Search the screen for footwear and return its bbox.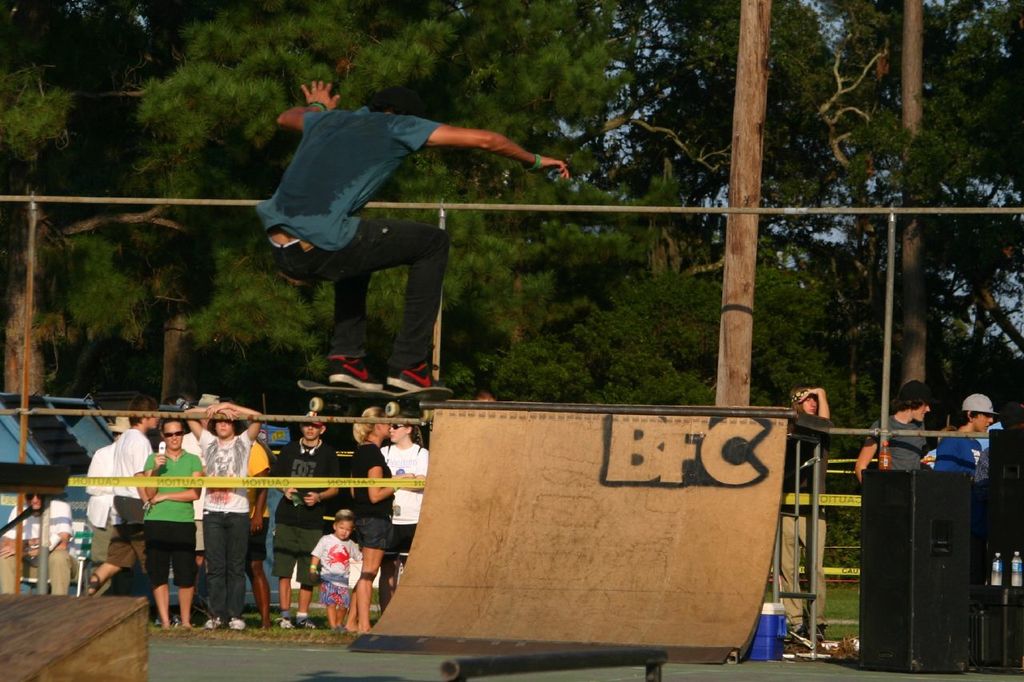
Found: bbox=[229, 623, 242, 634].
